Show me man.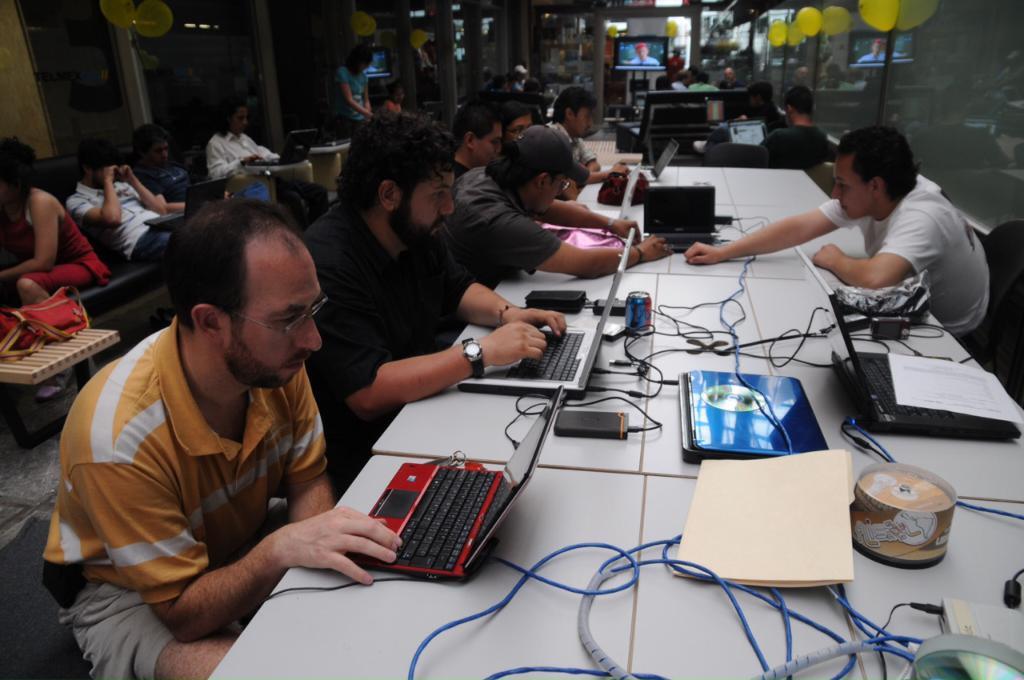
man is here: (left=132, top=120, right=206, bottom=198).
